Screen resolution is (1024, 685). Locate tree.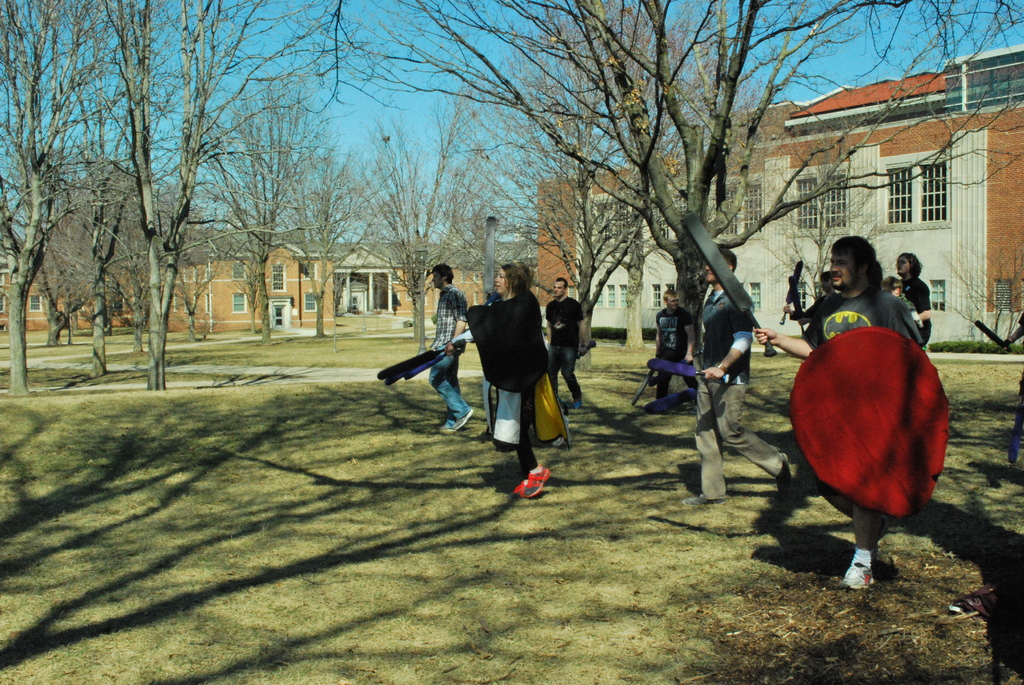
{"x1": 0, "y1": 0, "x2": 118, "y2": 399}.
